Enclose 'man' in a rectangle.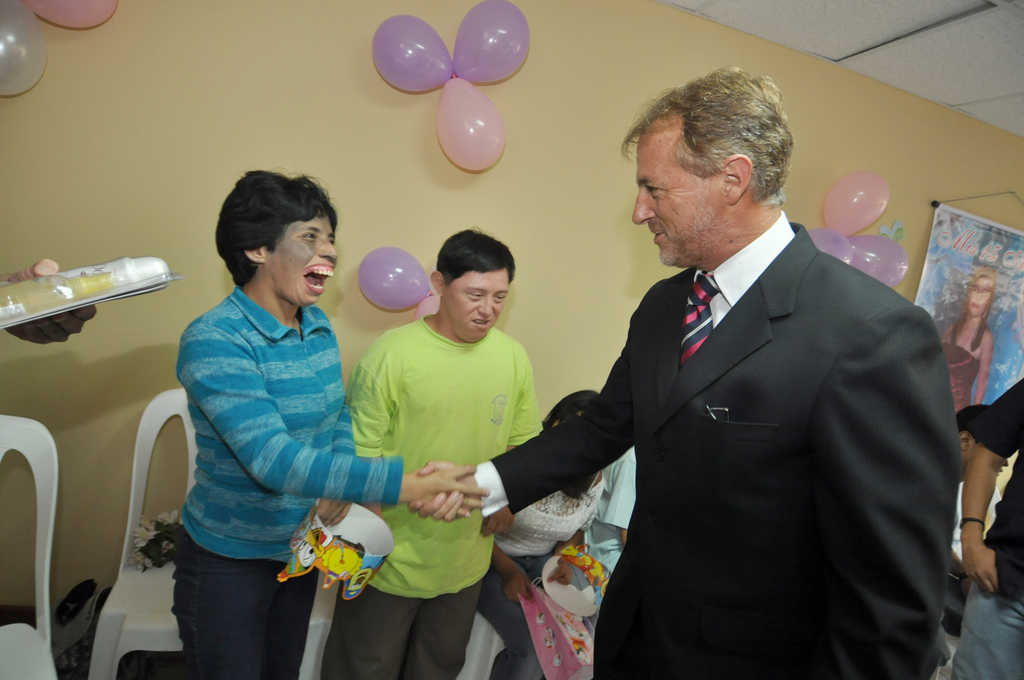
l=950, t=406, r=1001, b=654.
